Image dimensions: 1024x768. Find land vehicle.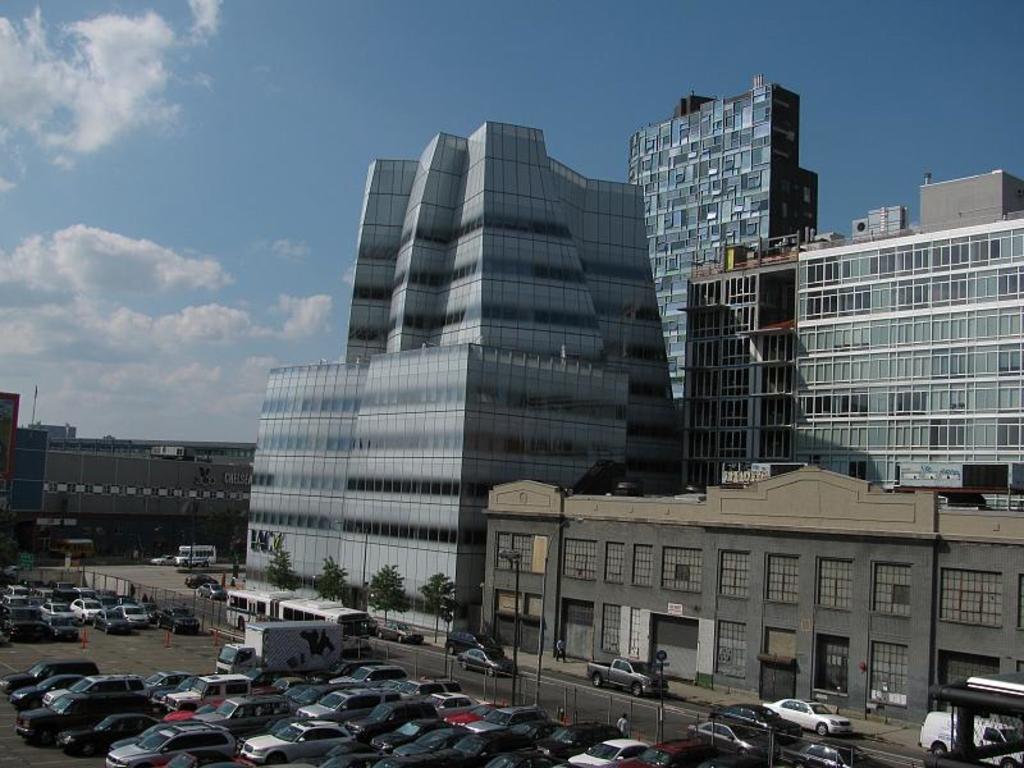
329,741,383,767.
